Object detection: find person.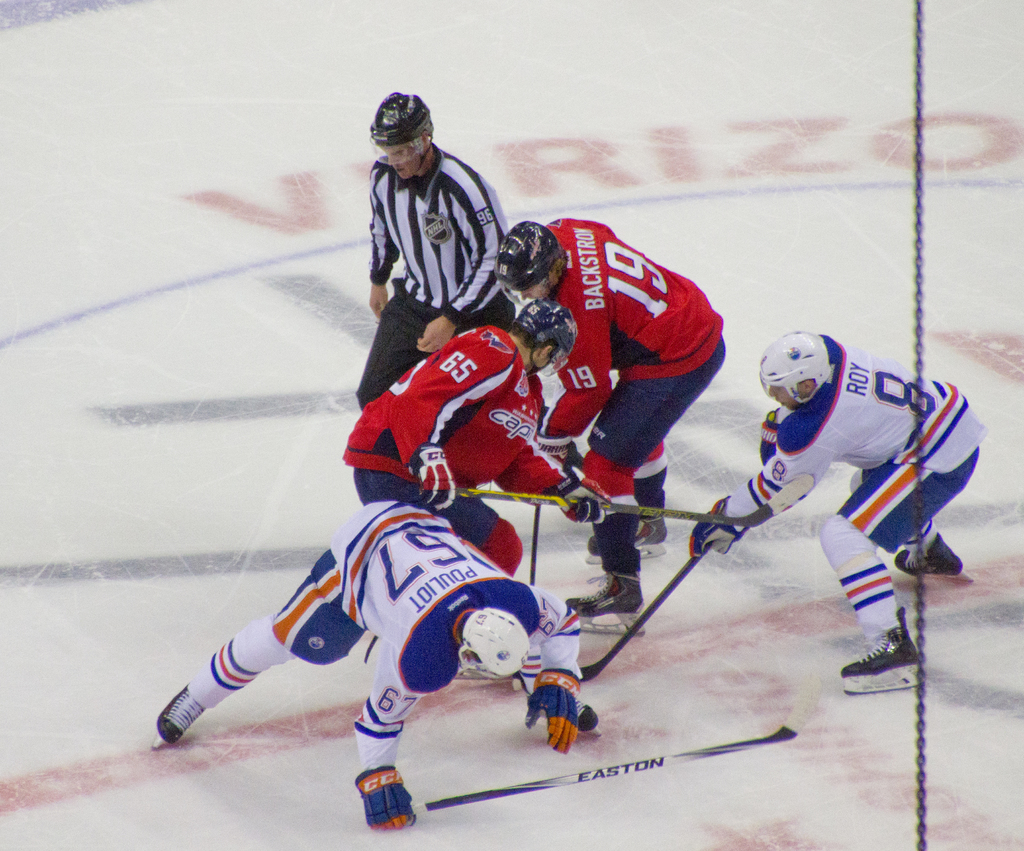
147/496/575/831.
